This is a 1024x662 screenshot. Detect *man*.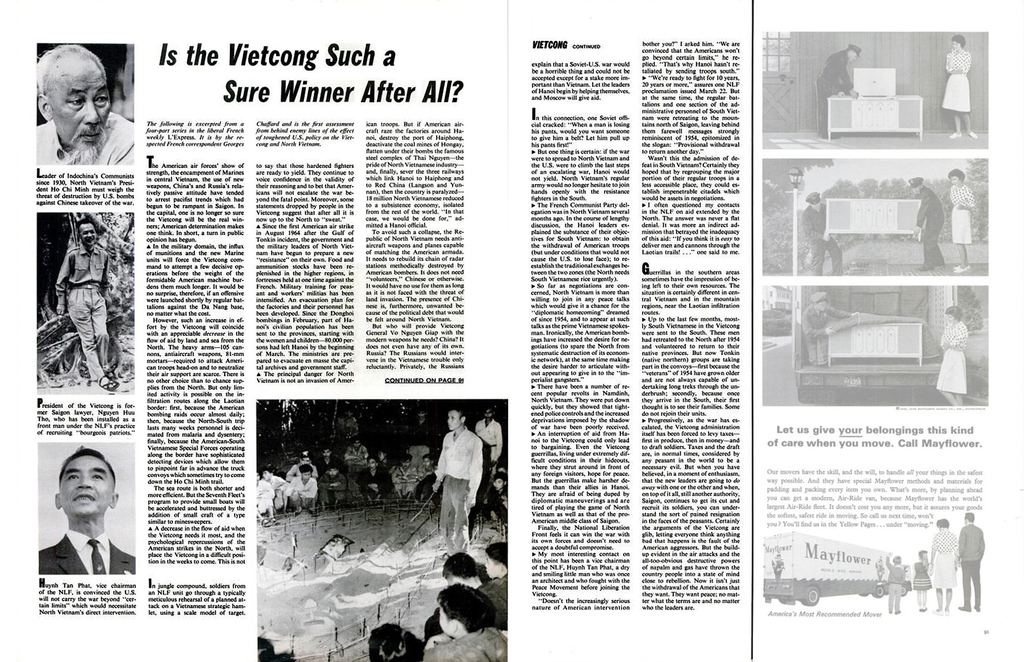
[801, 189, 841, 279].
